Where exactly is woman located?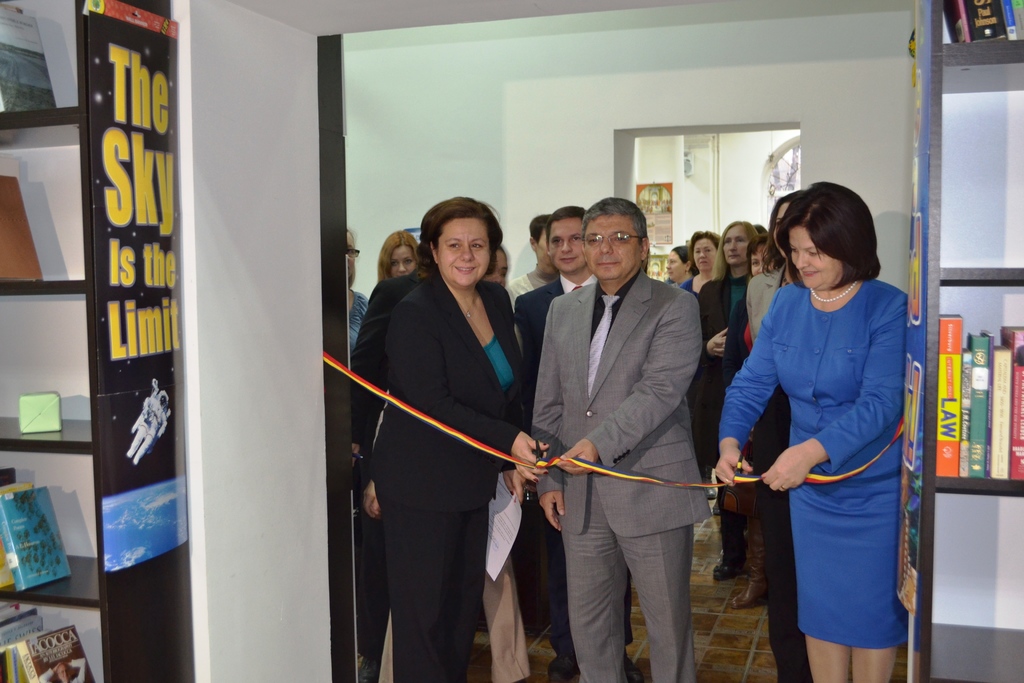
Its bounding box is {"x1": 668, "y1": 231, "x2": 711, "y2": 303}.
